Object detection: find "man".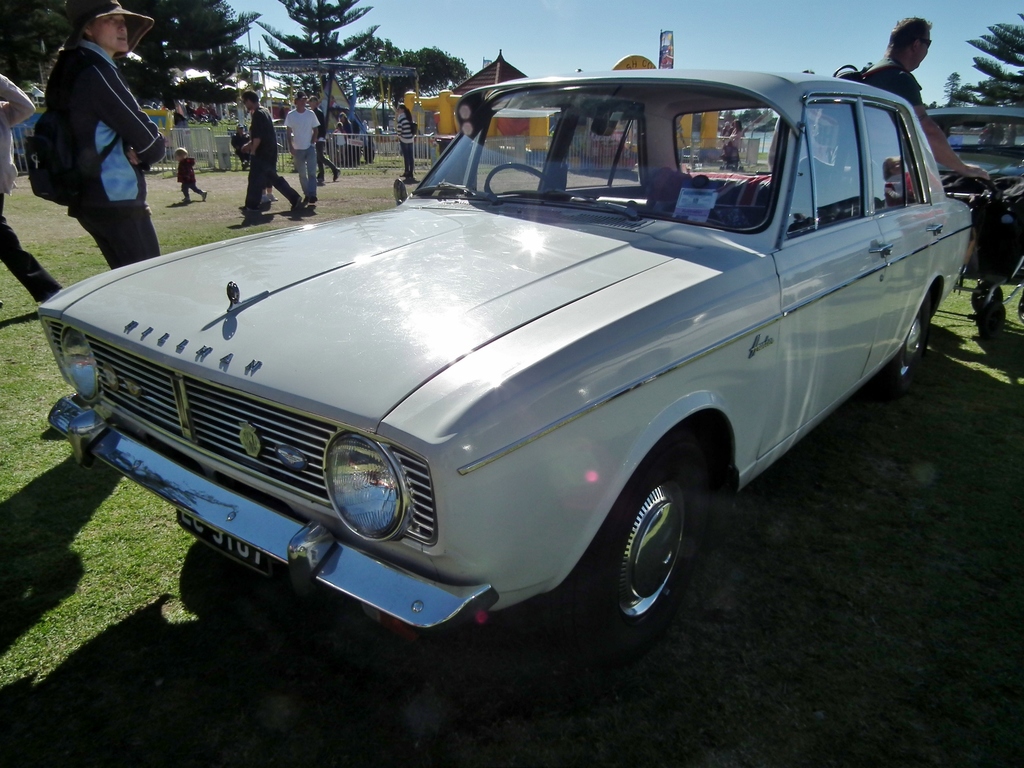
x1=280, y1=88, x2=325, y2=220.
